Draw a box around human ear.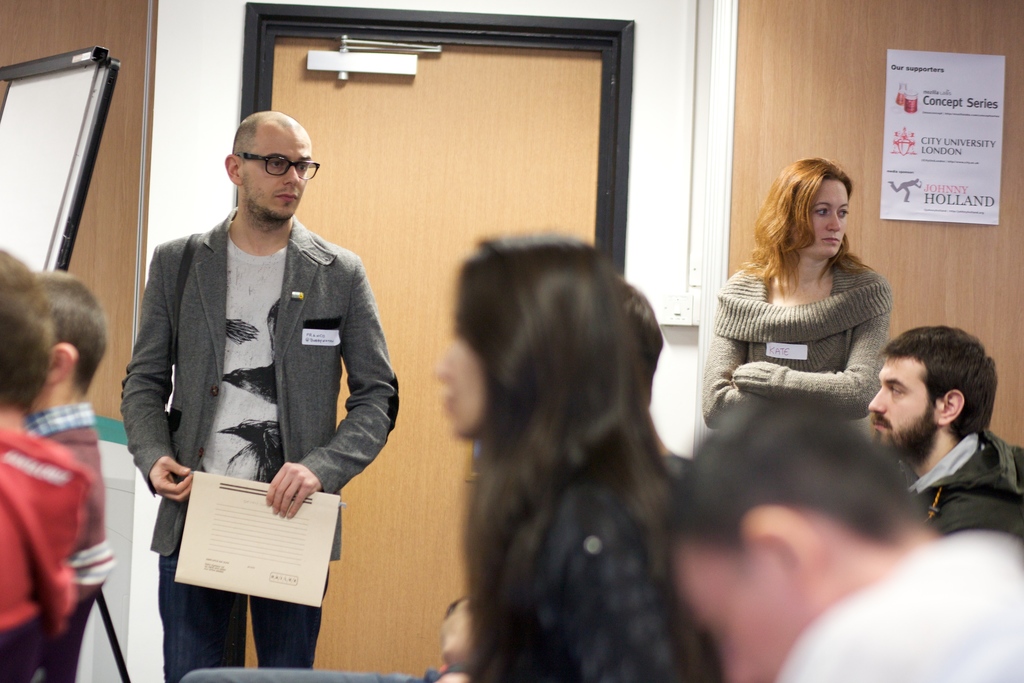
bbox=[45, 339, 77, 392].
